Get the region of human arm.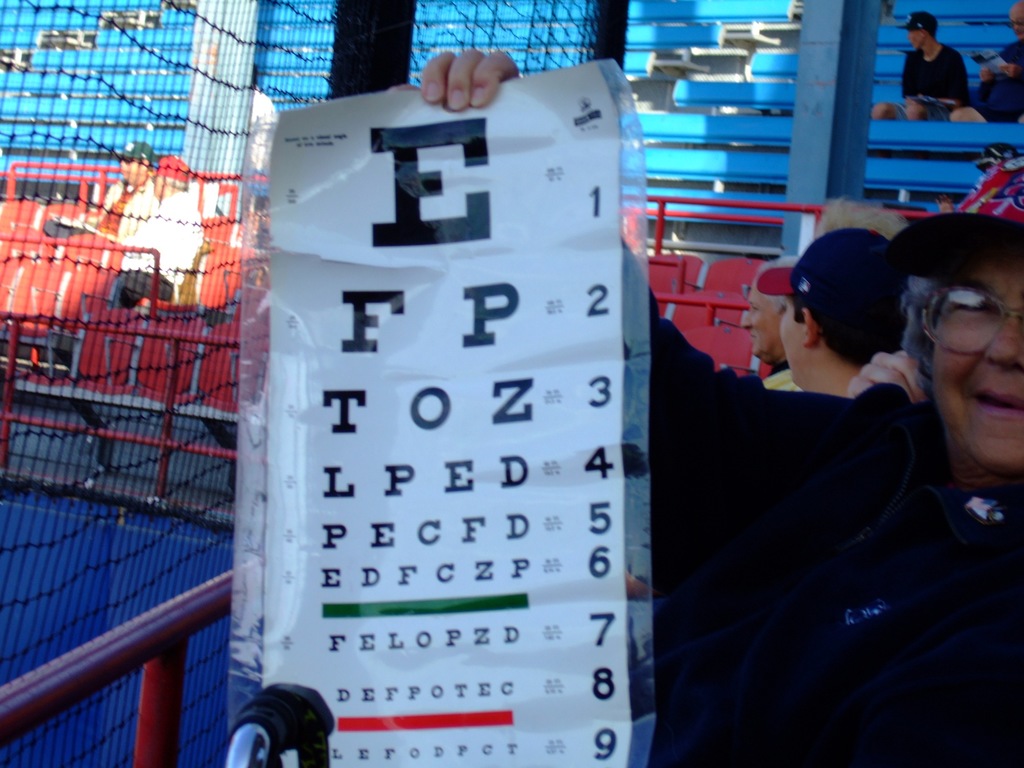
(835, 342, 930, 441).
